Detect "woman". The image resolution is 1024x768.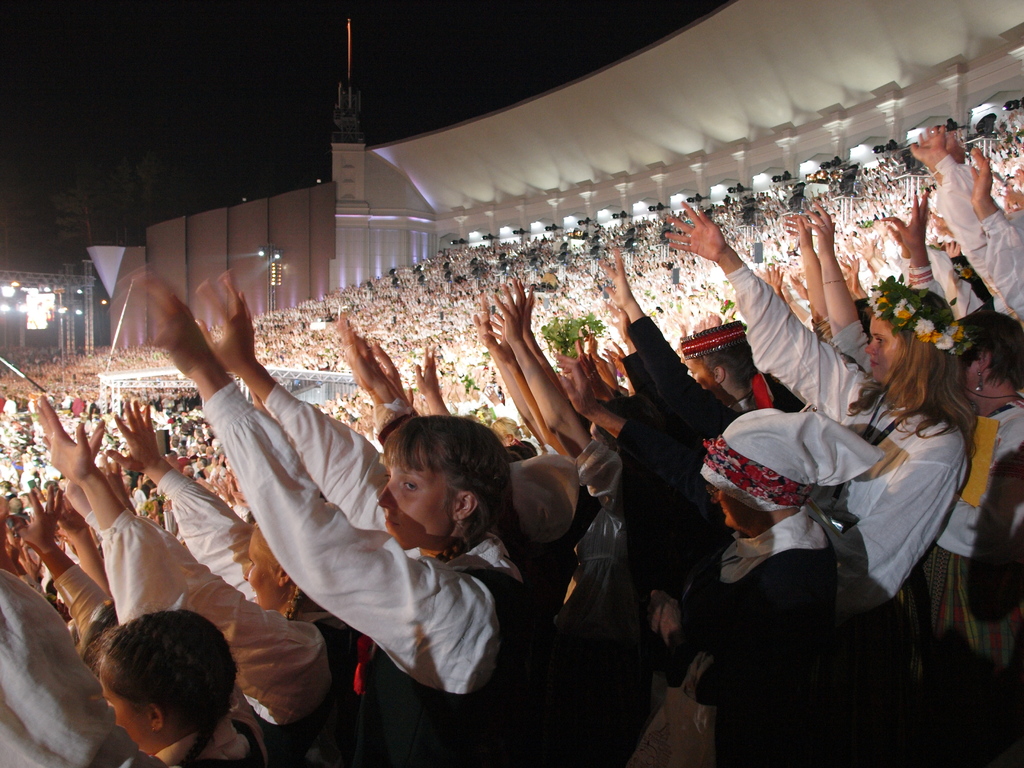
98 386 344 767.
